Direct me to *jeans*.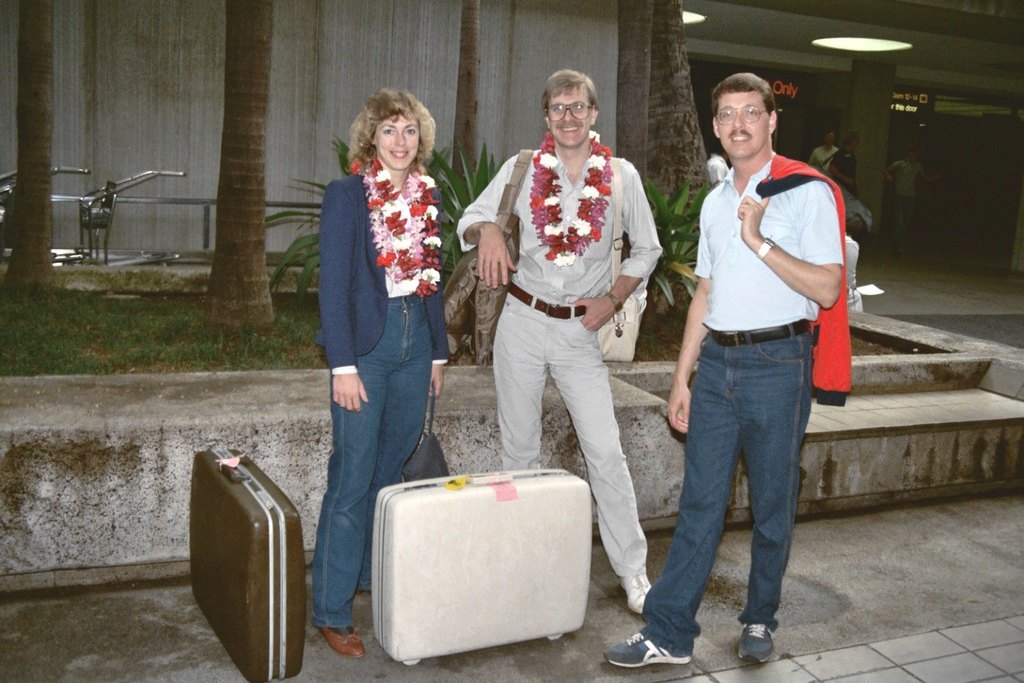
Direction: (left=649, top=339, right=821, bottom=665).
